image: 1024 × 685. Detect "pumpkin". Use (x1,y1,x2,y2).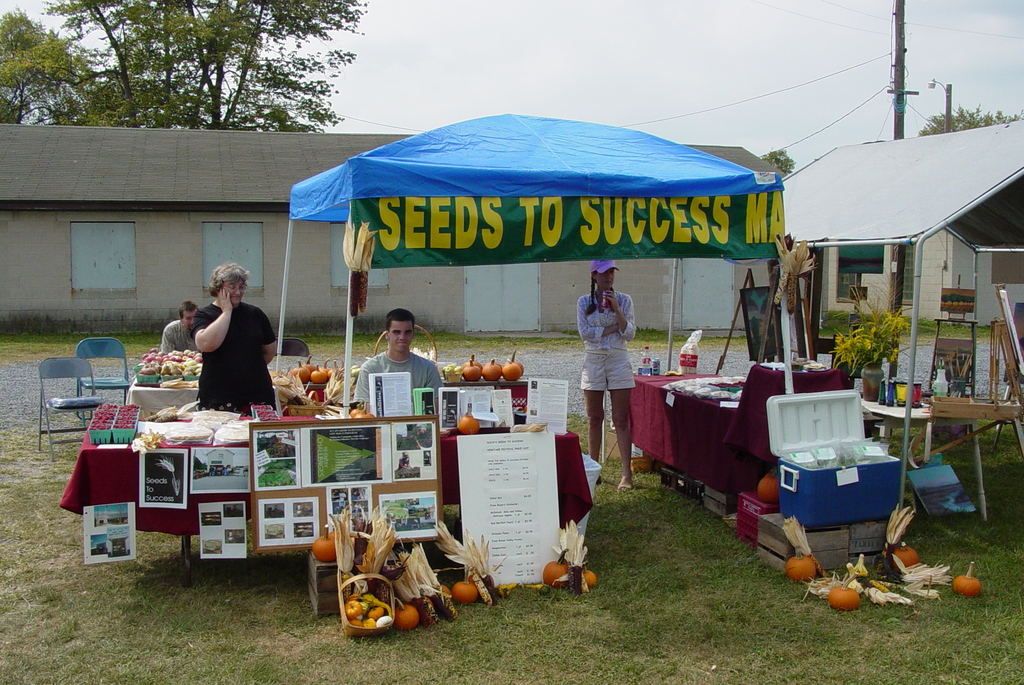
(368,602,383,615).
